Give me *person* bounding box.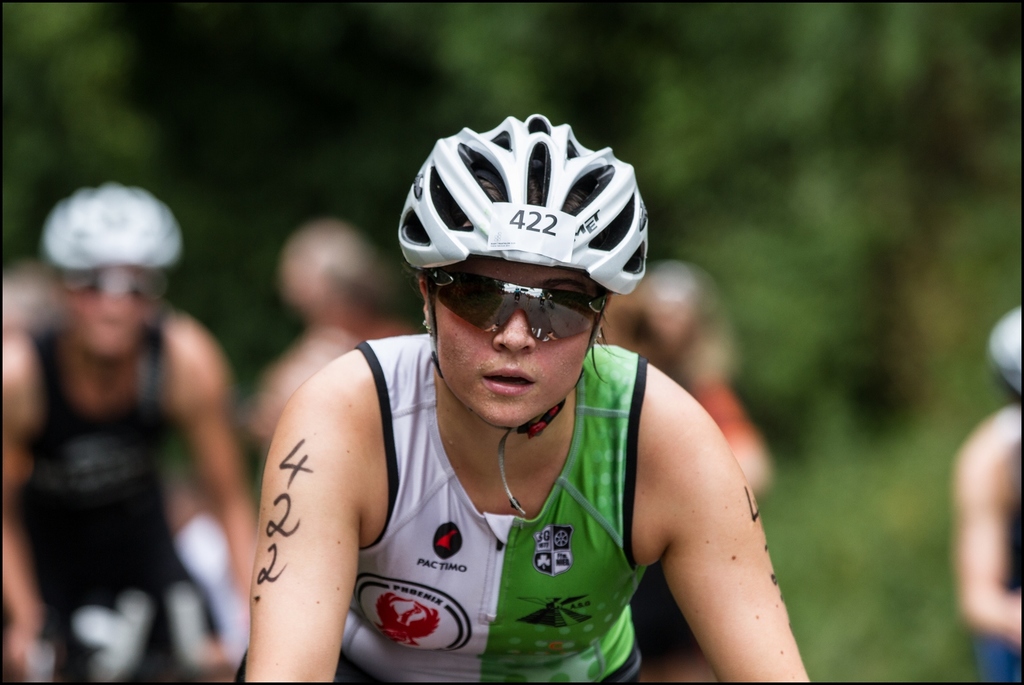
(x1=596, y1=257, x2=776, y2=493).
